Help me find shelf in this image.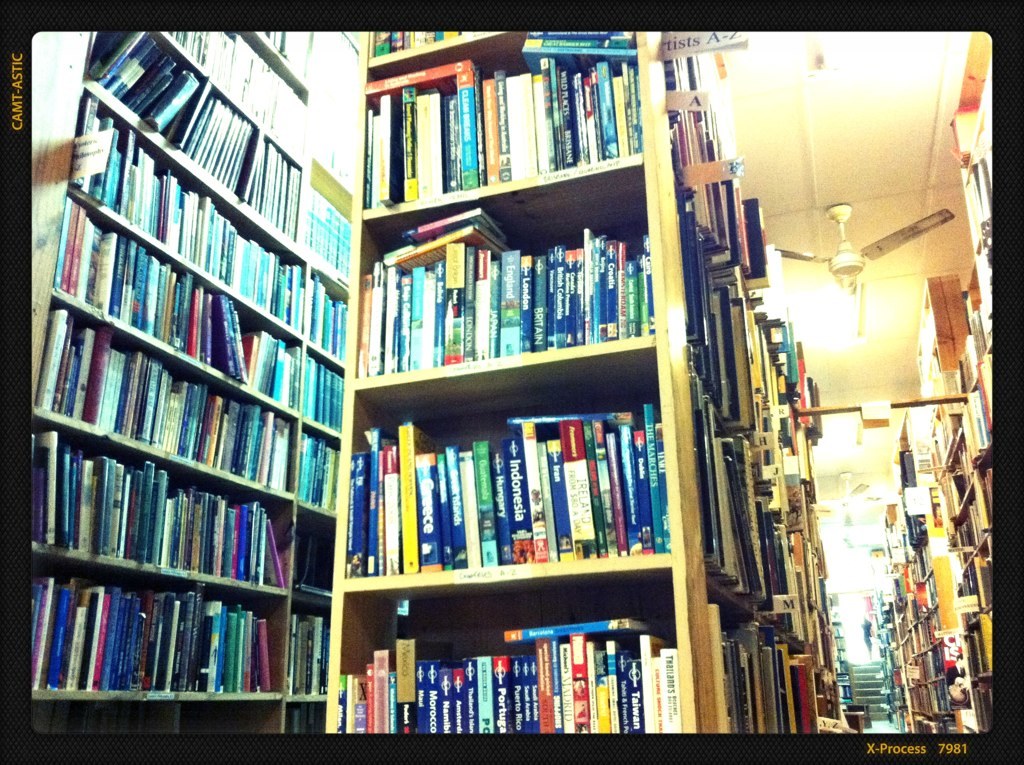
Found it: {"left": 13, "top": 85, "right": 355, "bottom": 723}.
